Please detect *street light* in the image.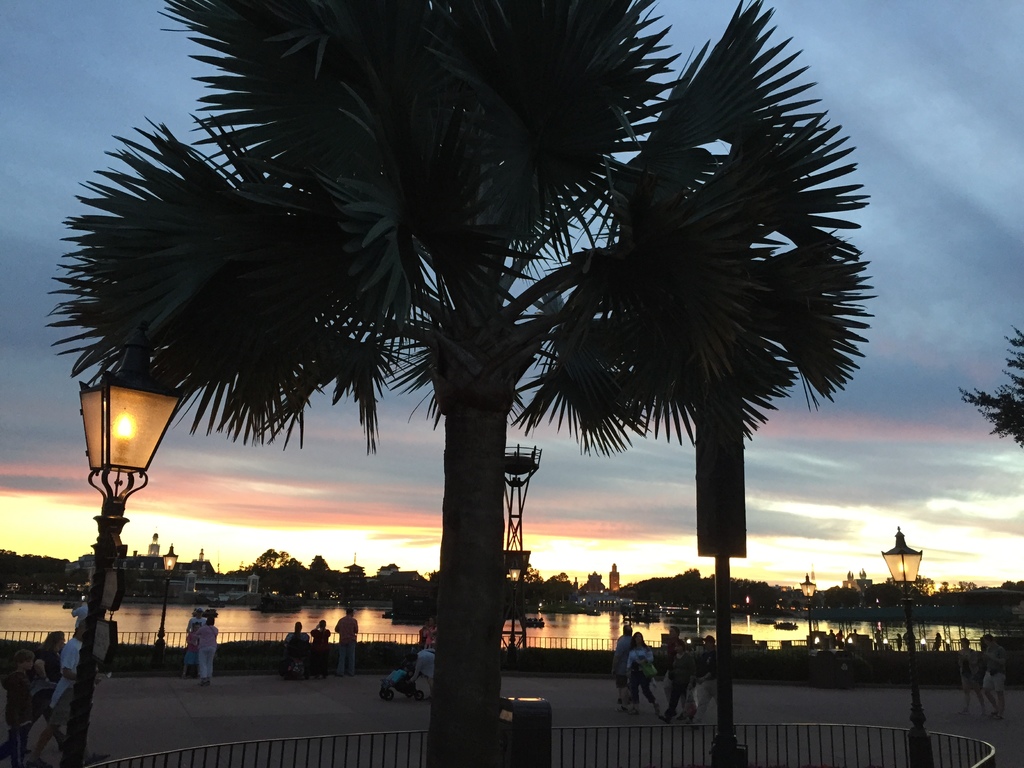
874 520 927 767.
